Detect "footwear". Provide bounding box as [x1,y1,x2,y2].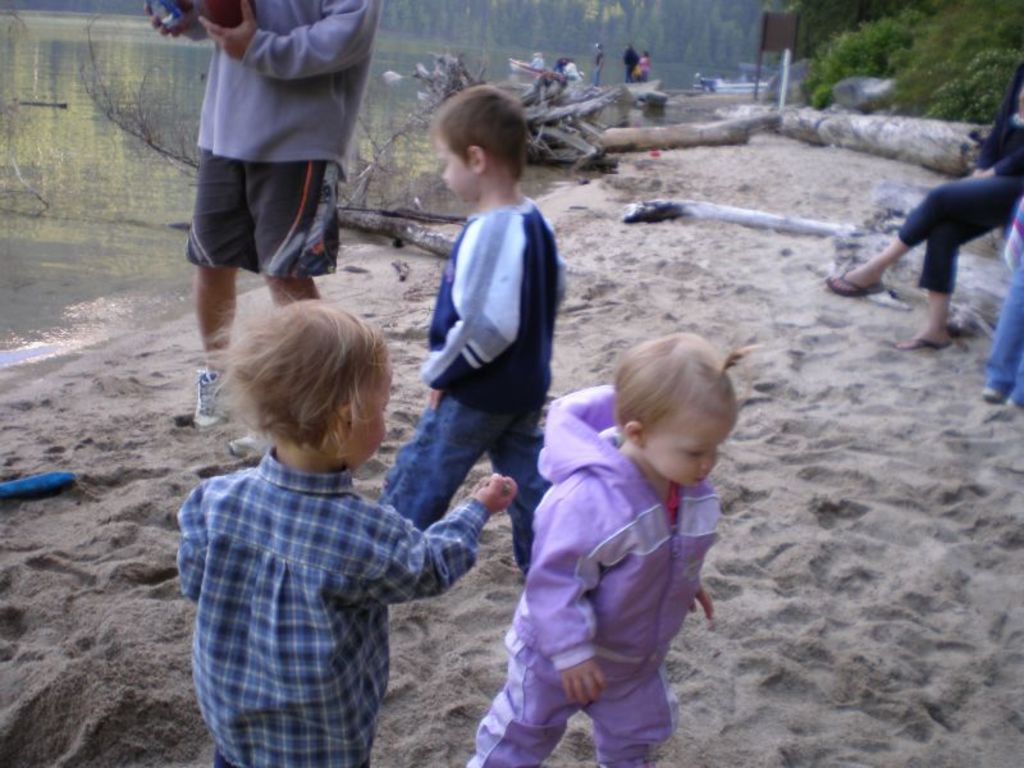
[970,381,1010,404].
